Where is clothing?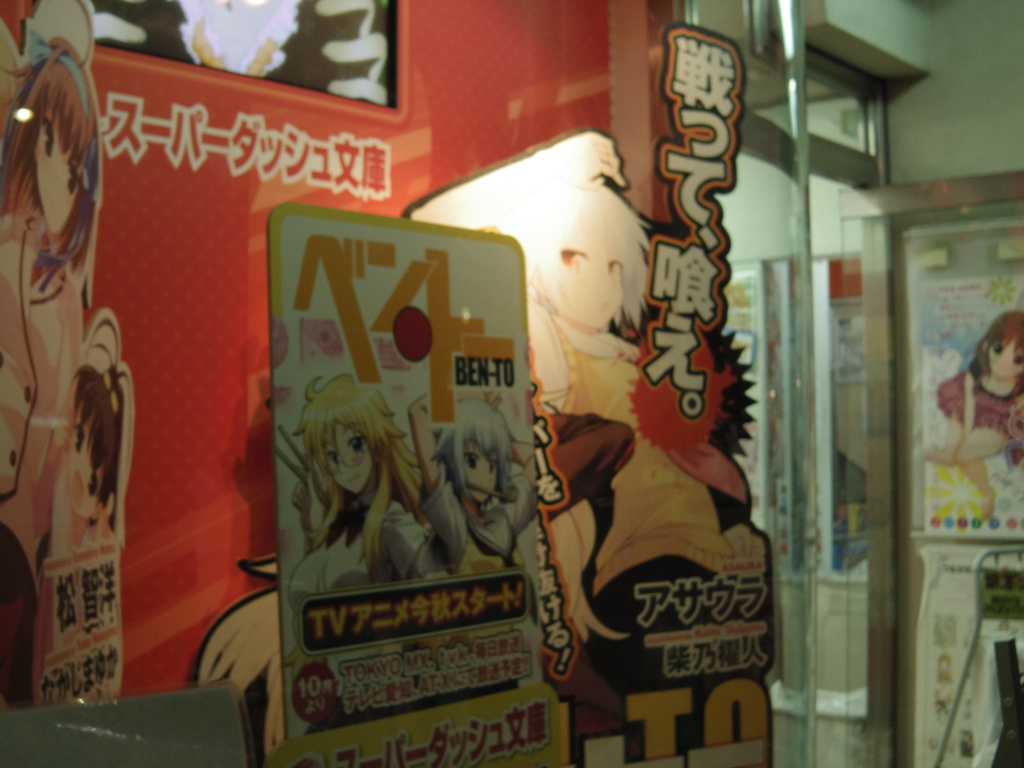
pyautogui.locateOnScreen(46, 476, 118, 553).
